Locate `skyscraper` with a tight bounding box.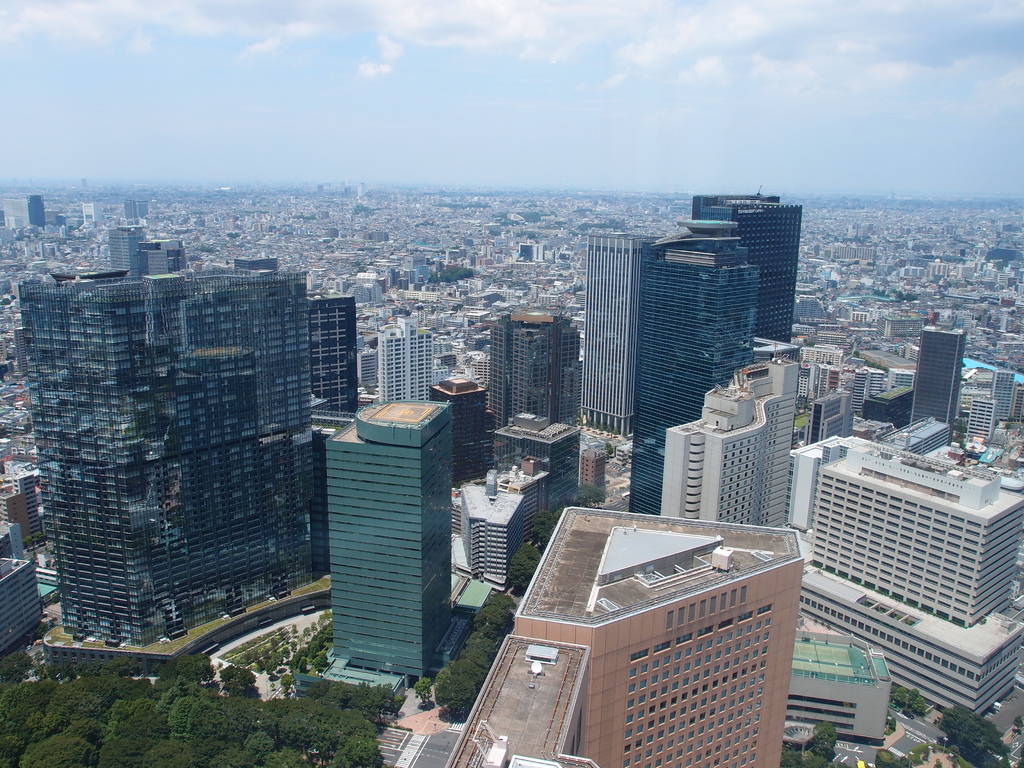
left=486, top=309, right=578, bottom=448.
